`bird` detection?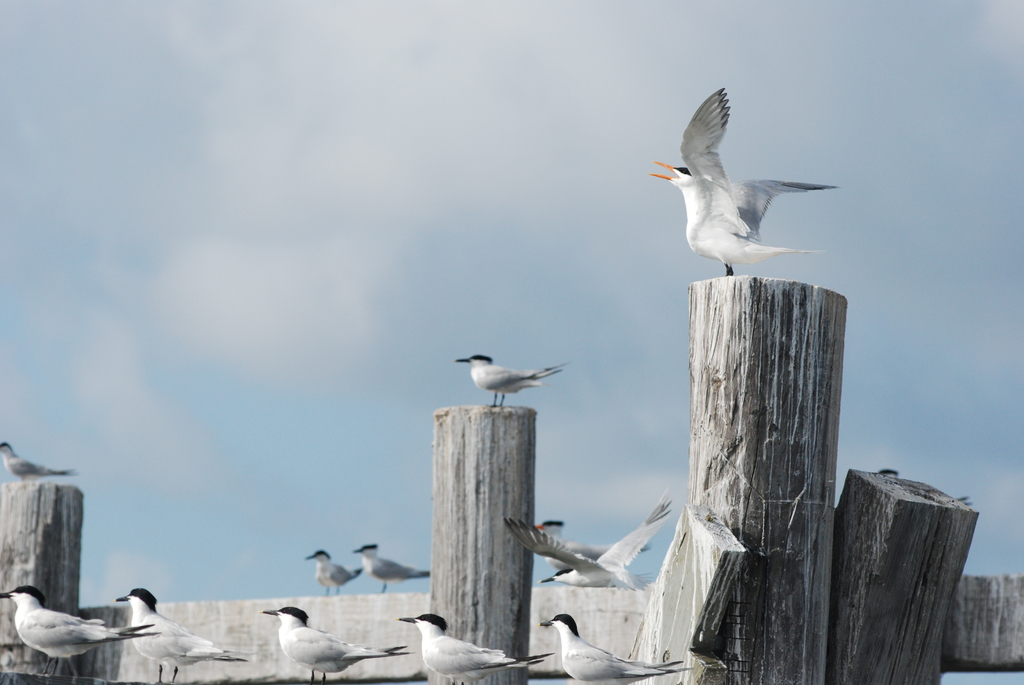
region(262, 603, 405, 683)
